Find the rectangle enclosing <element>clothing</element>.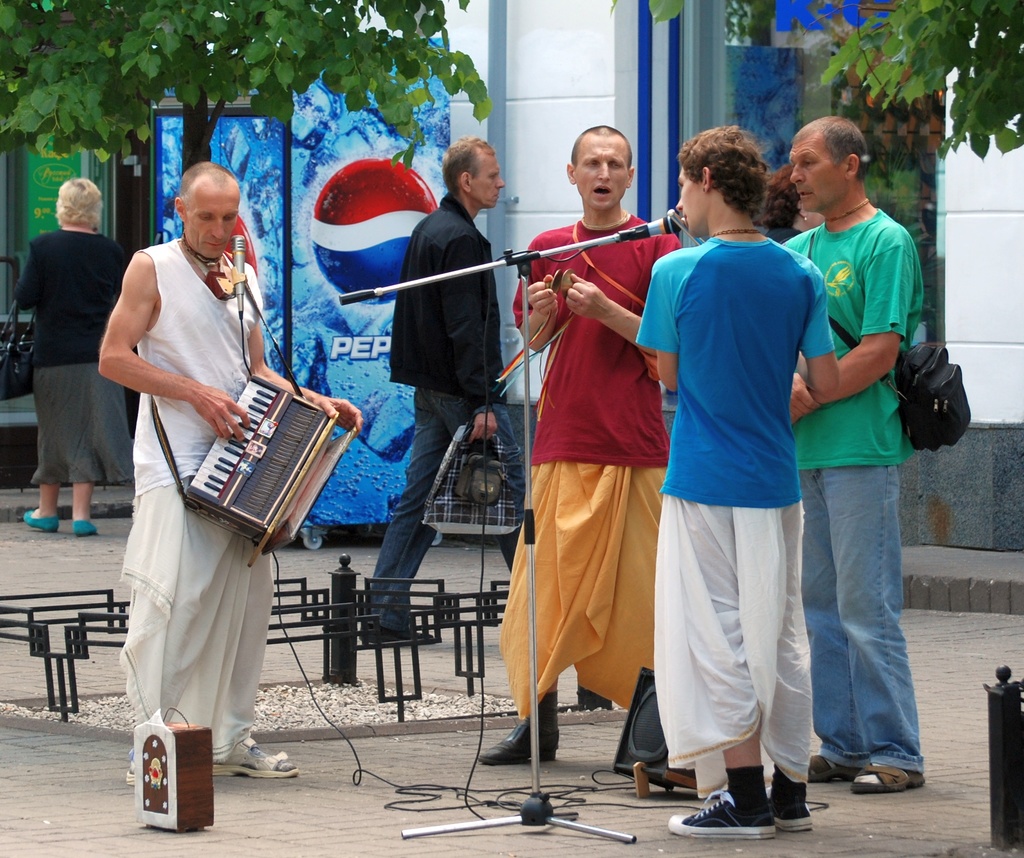
box(115, 232, 273, 765).
